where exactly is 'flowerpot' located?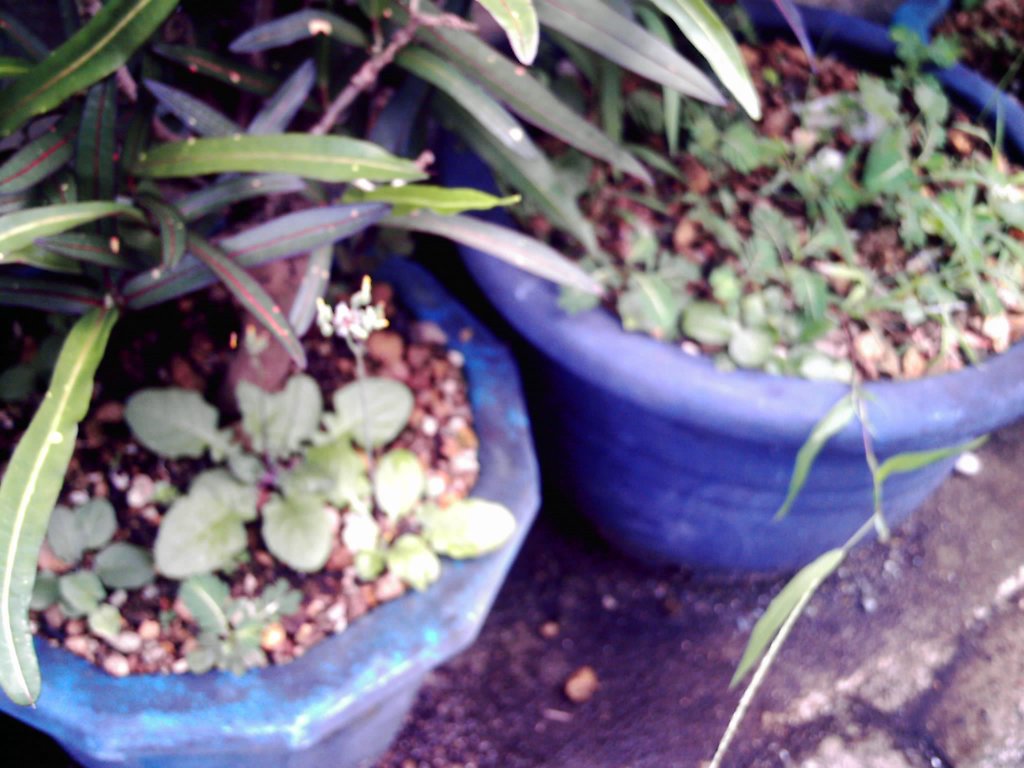
Its bounding box is crop(432, 0, 1023, 586).
